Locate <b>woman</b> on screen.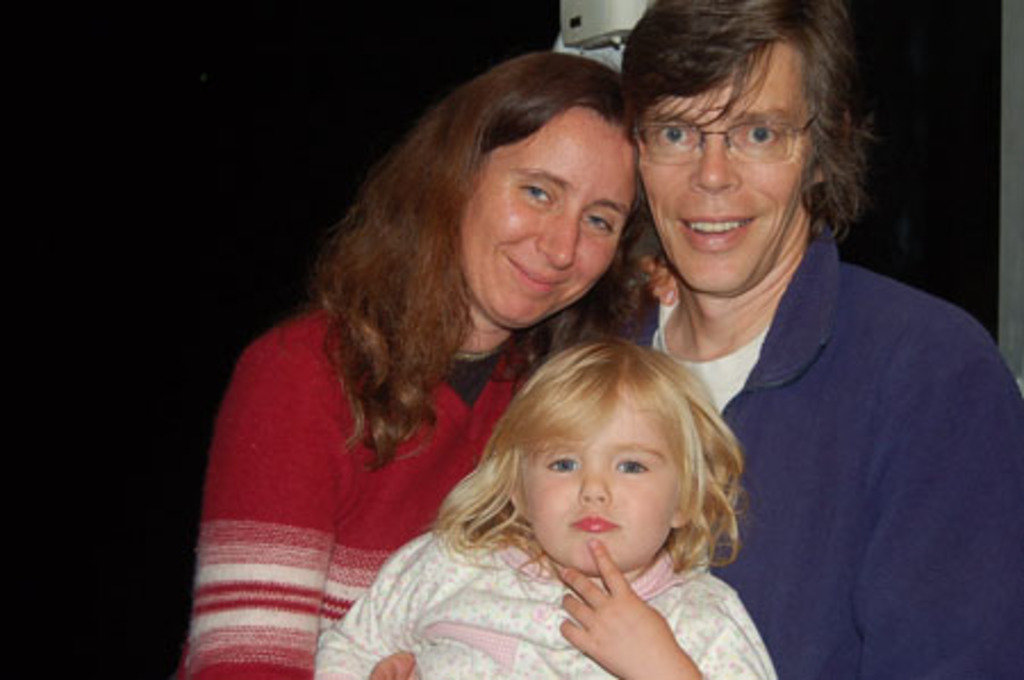
On screen at bbox(196, 86, 696, 673).
